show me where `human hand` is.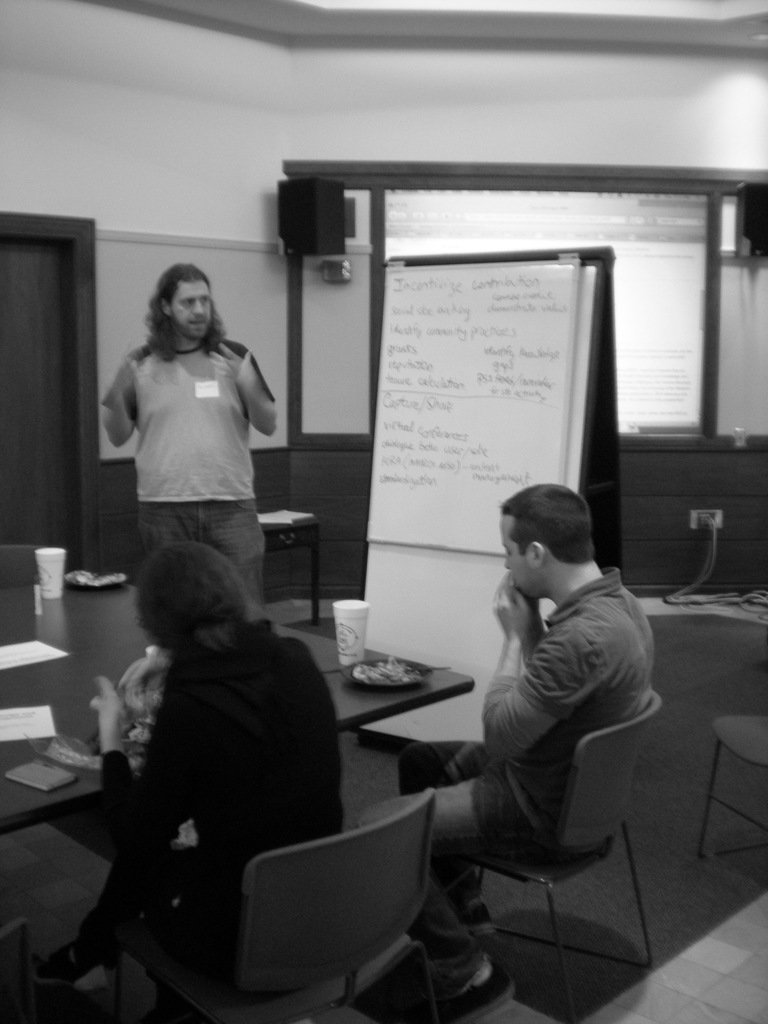
`human hand` is at 516,590,541,611.
